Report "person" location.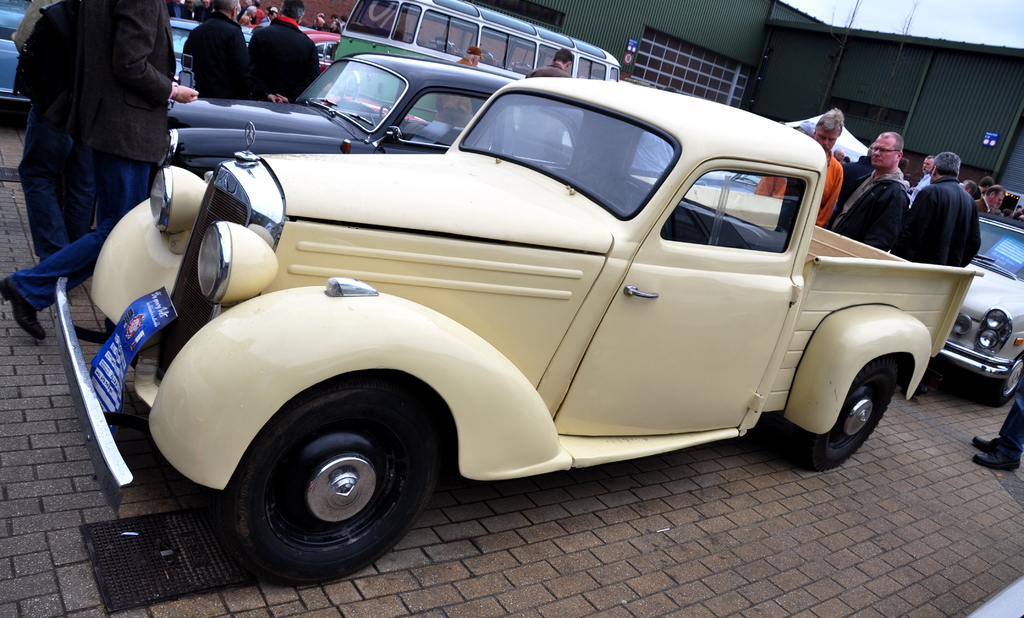
Report: BBox(910, 158, 940, 193).
